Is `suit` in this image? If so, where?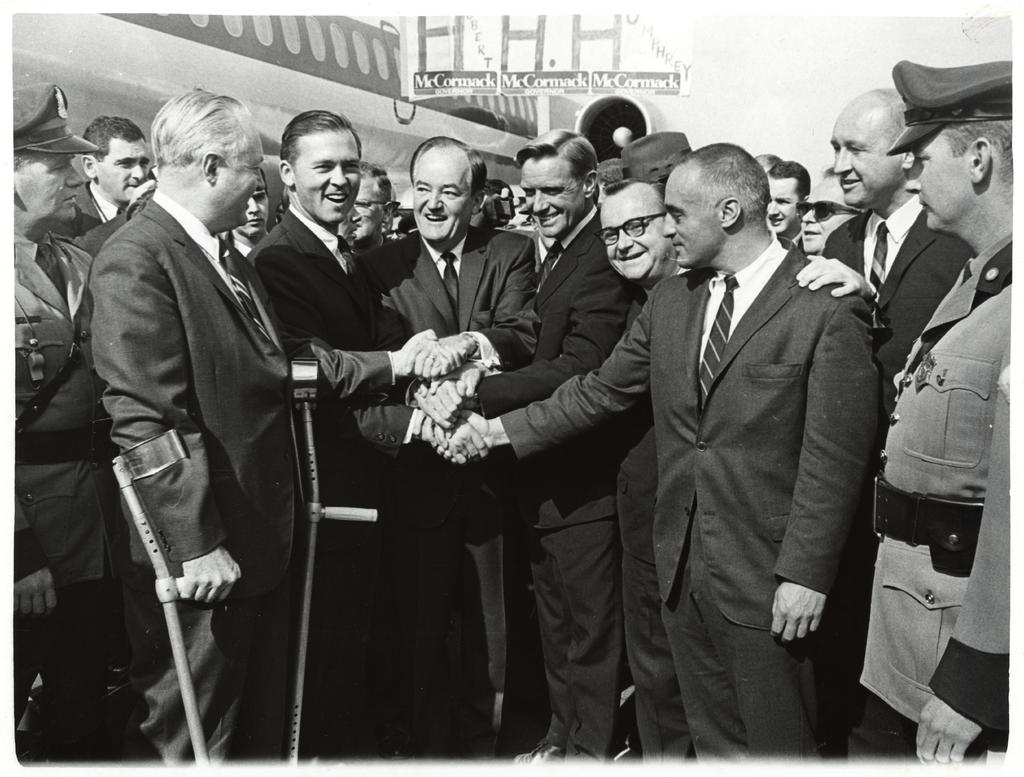
Yes, at (left=372, top=213, right=528, bottom=743).
